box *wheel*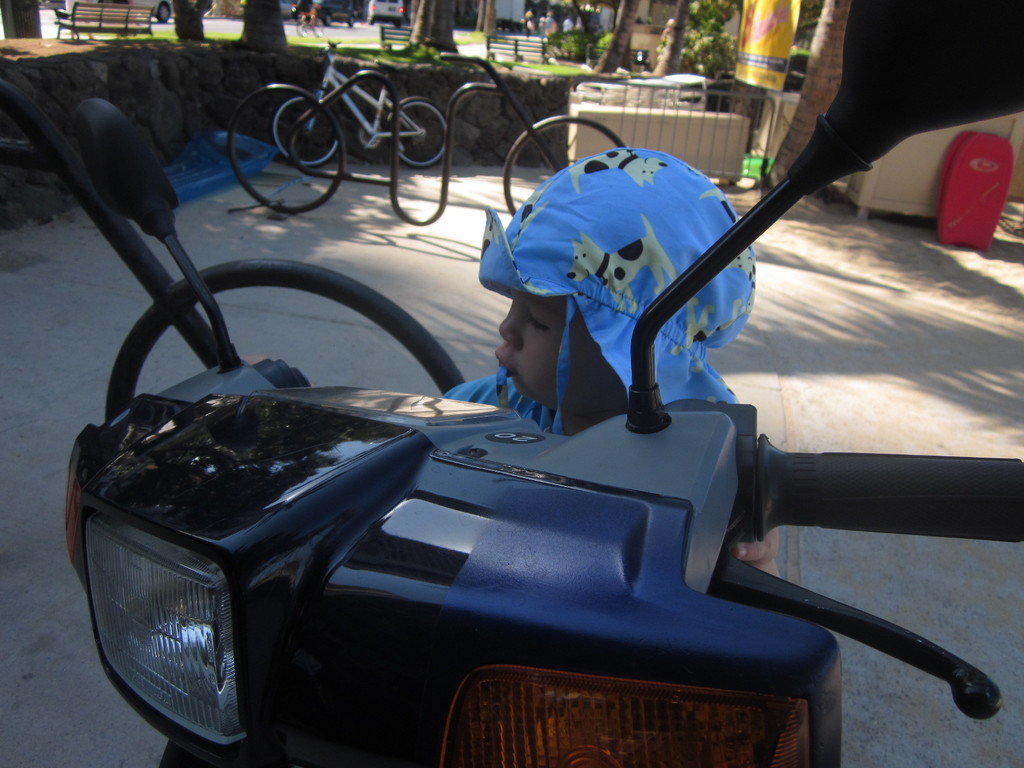
bbox=[392, 101, 452, 171]
